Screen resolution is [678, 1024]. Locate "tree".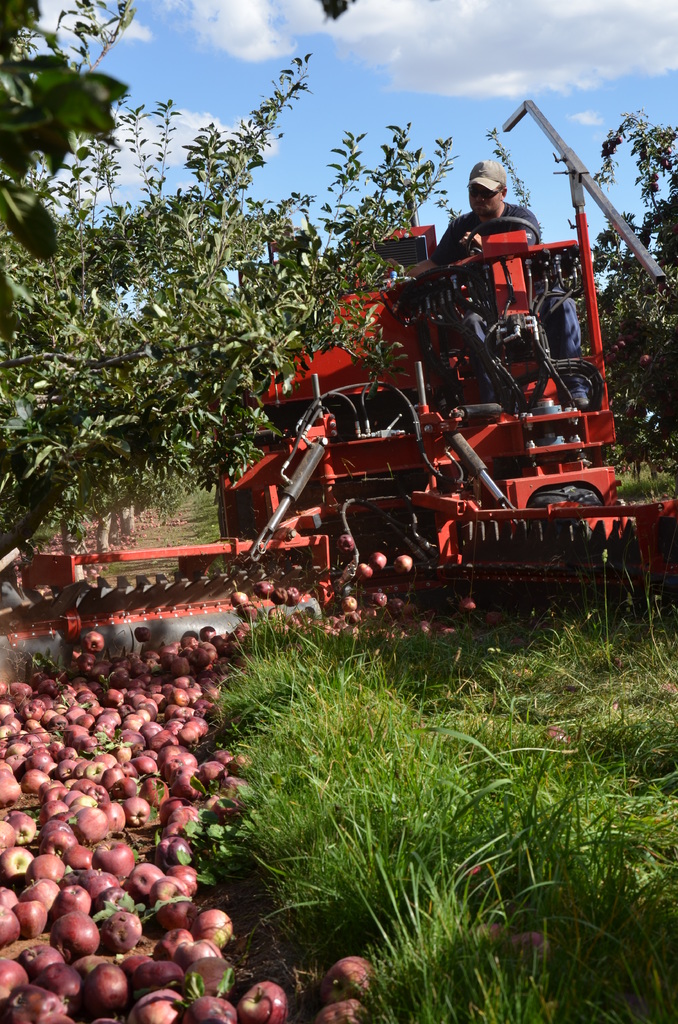
pyautogui.locateOnScreen(590, 106, 677, 450).
